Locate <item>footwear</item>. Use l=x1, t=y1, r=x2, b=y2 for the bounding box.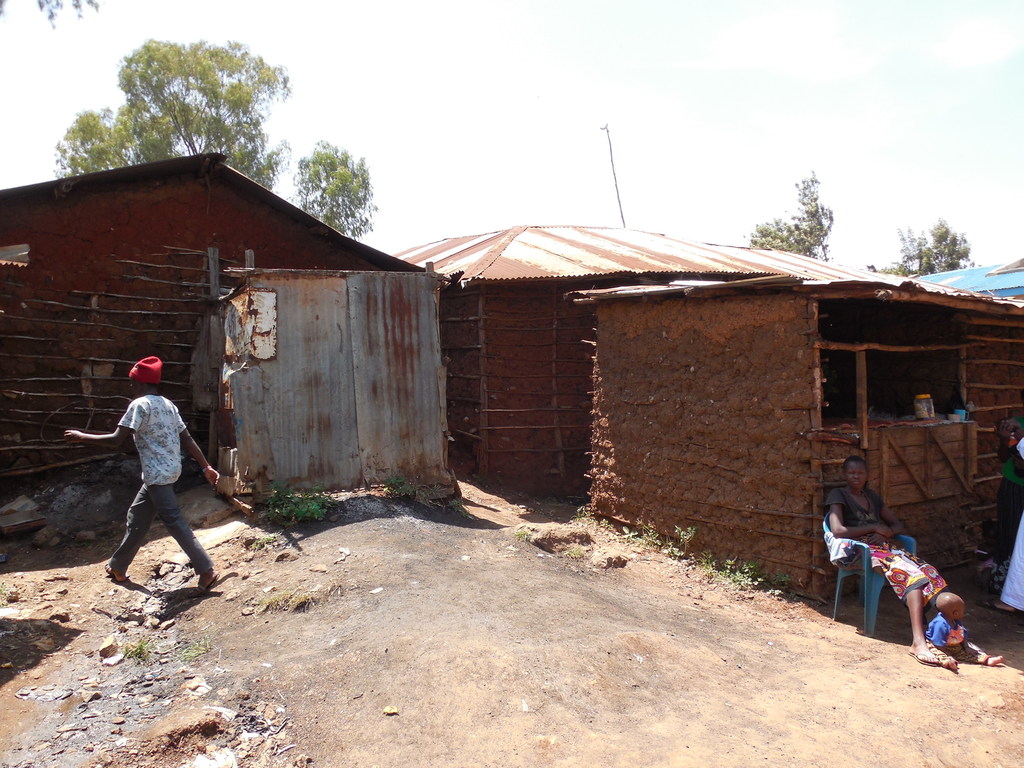
l=109, t=564, r=131, b=584.
